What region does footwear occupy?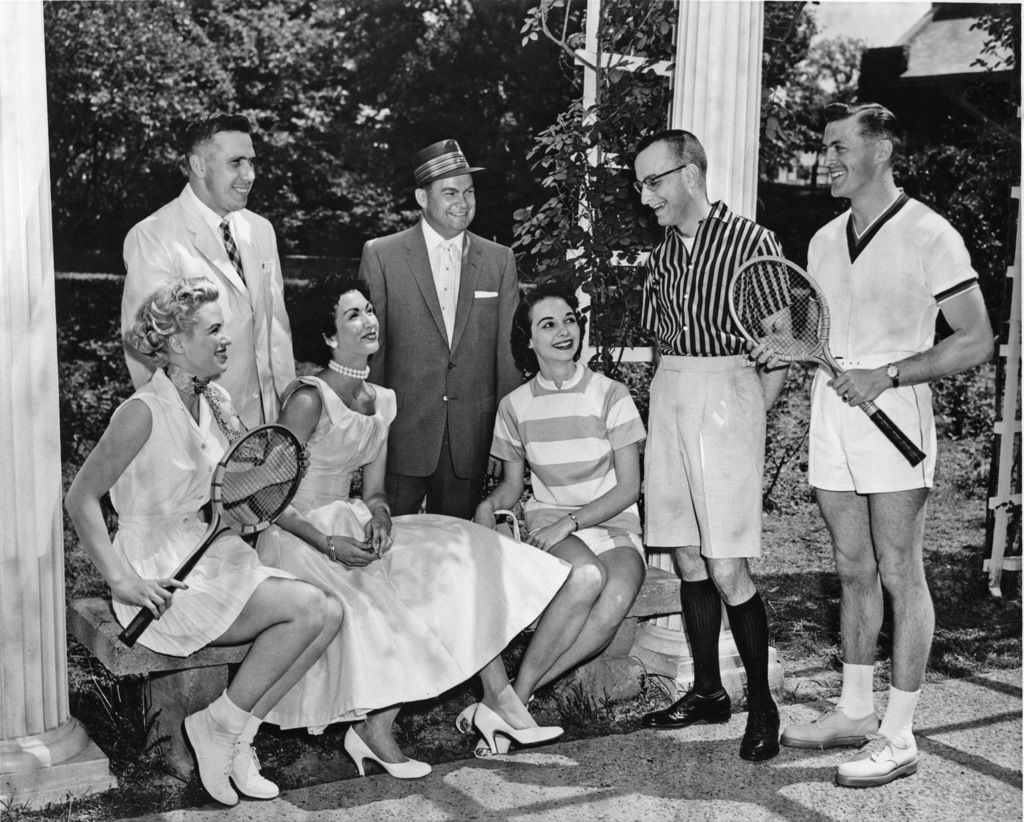
l=781, t=704, r=879, b=745.
